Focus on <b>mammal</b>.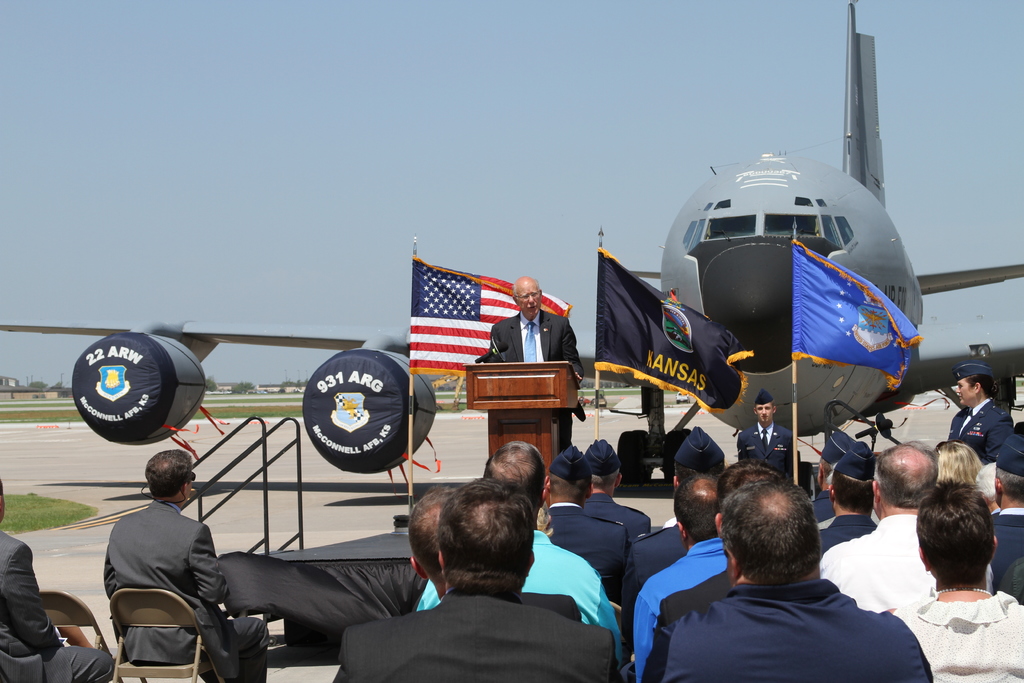
Focused at 733 388 800 482.
